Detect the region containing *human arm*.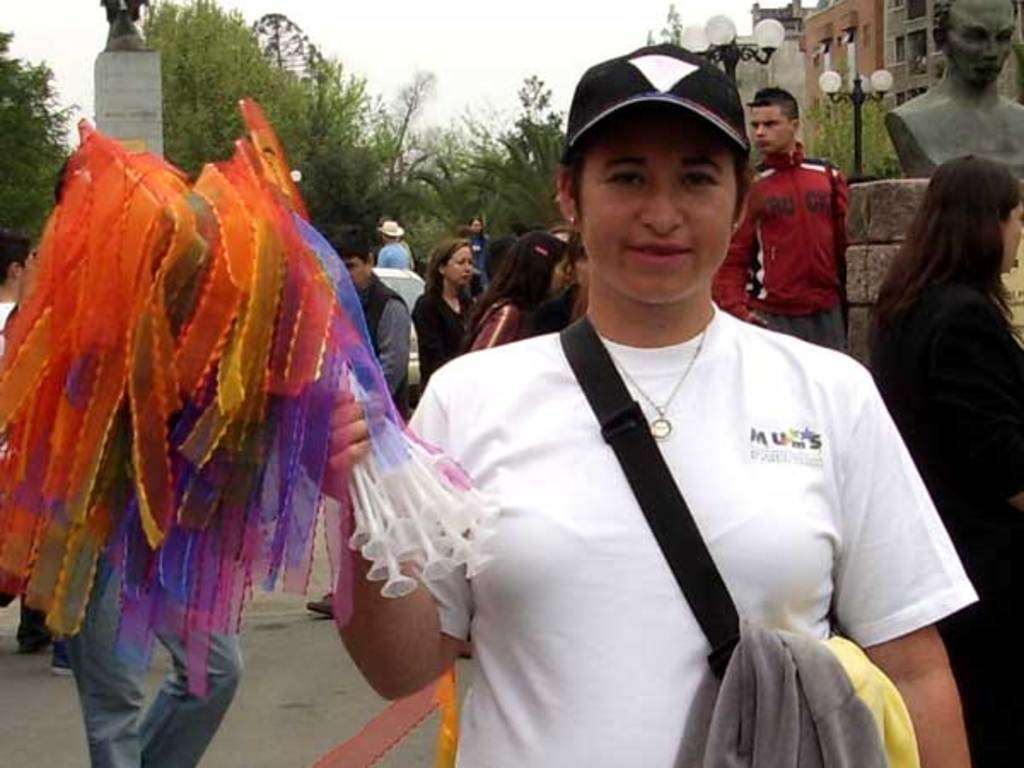
l=717, t=172, r=756, b=323.
